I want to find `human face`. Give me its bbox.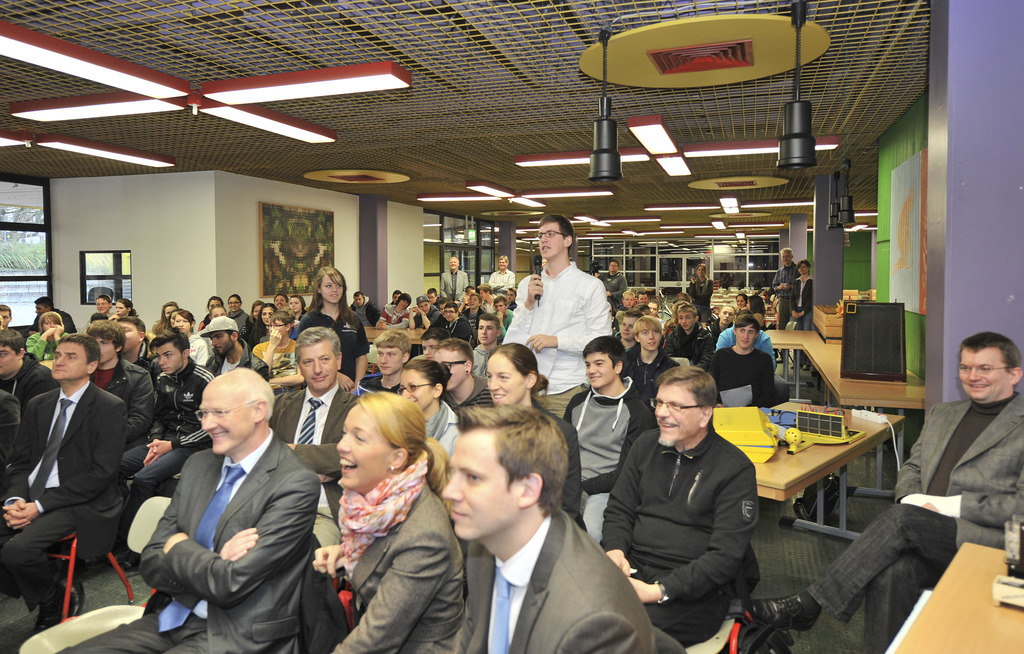
Rect(196, 383, 253, 455).
